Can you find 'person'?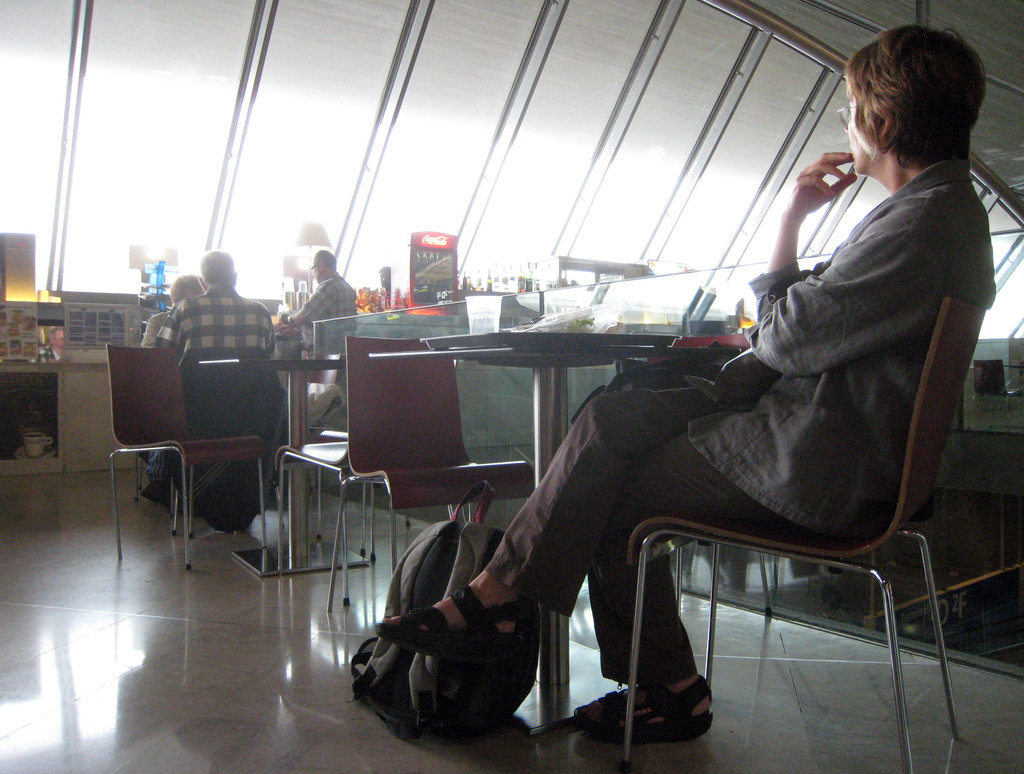
Yes, bounding box: 129:271:212:460.
